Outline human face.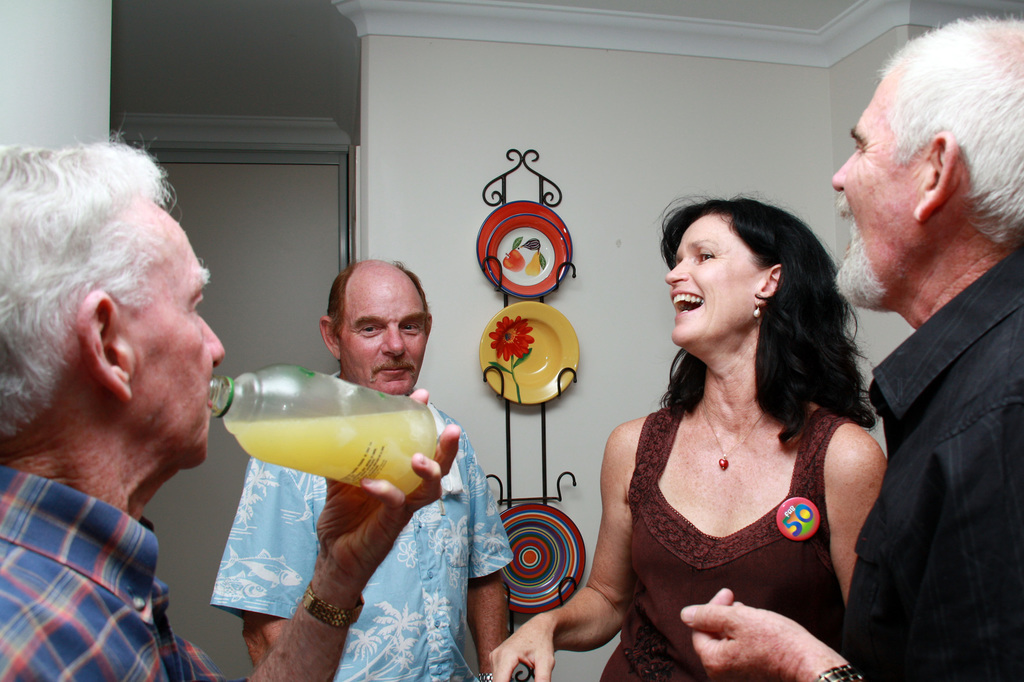
Outline: [339, 280, 431, 395].
